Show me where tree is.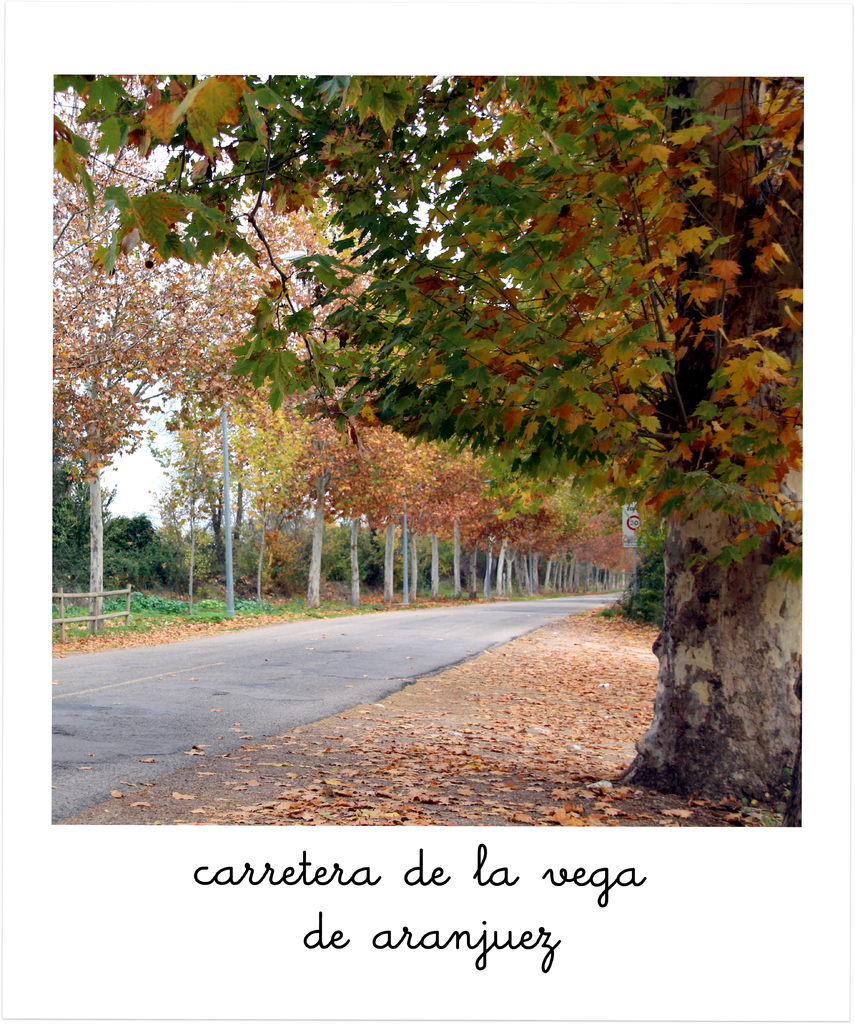
tree is at select_region(52, 90, 633, 634).
